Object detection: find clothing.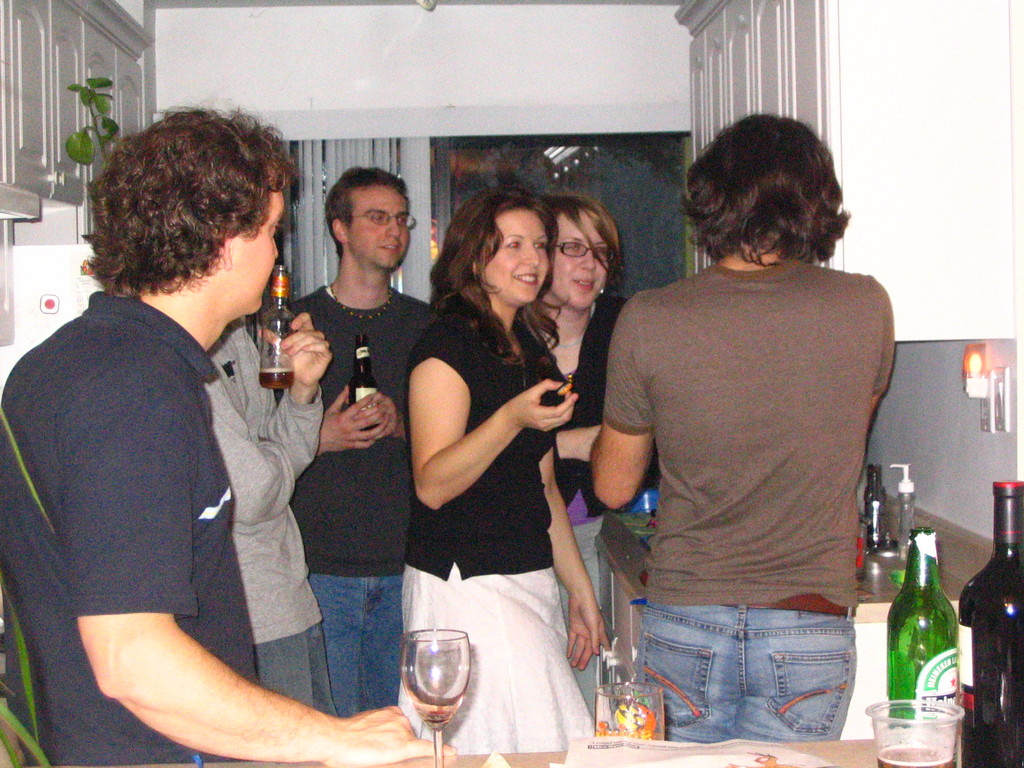
[200, 319, 335, 715].
